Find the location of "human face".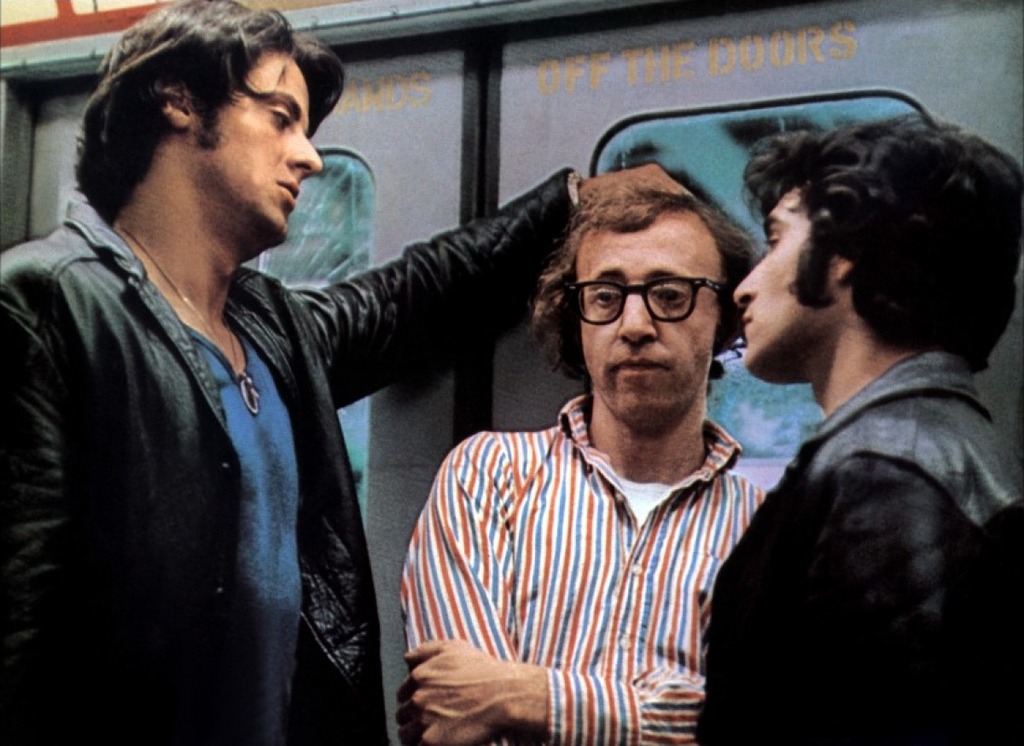
Location: 582 207 717 420.
